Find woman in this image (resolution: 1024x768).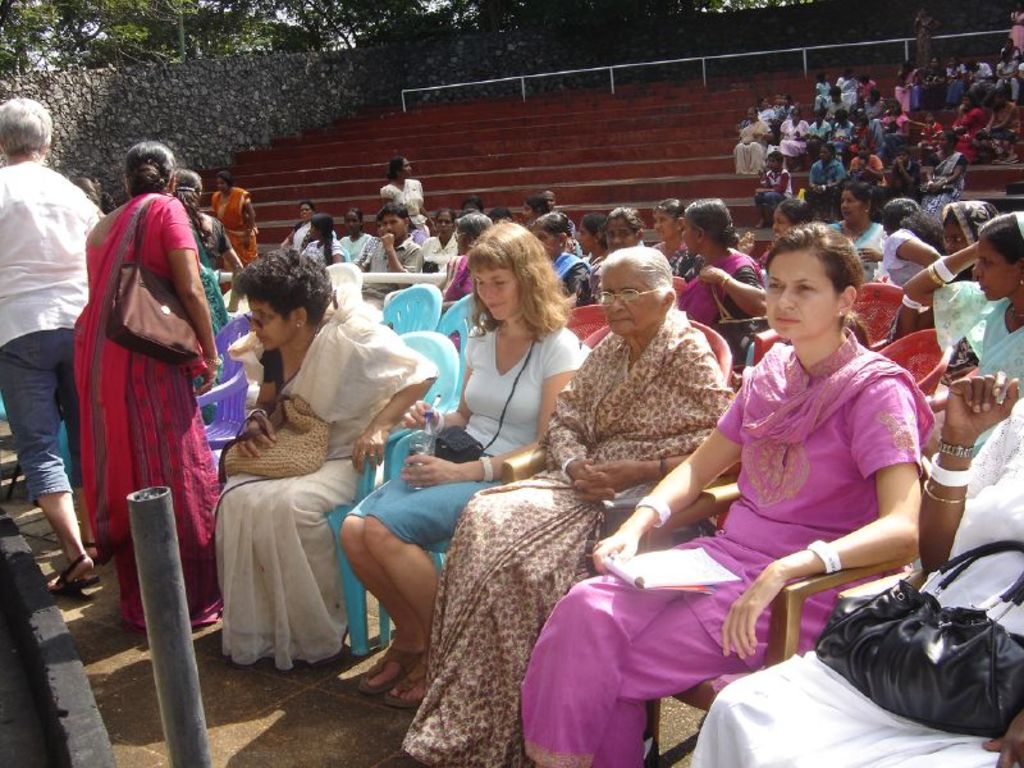
BBox(376, 148, 429, 232).
